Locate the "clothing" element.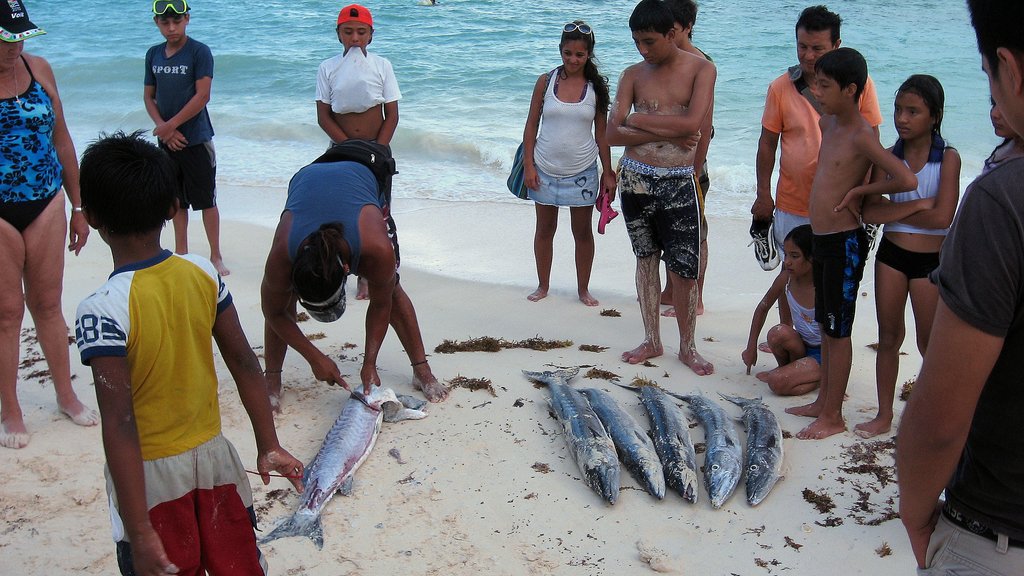
Element bbox: [x1=144, y1=35, x2=212, y2=139].
